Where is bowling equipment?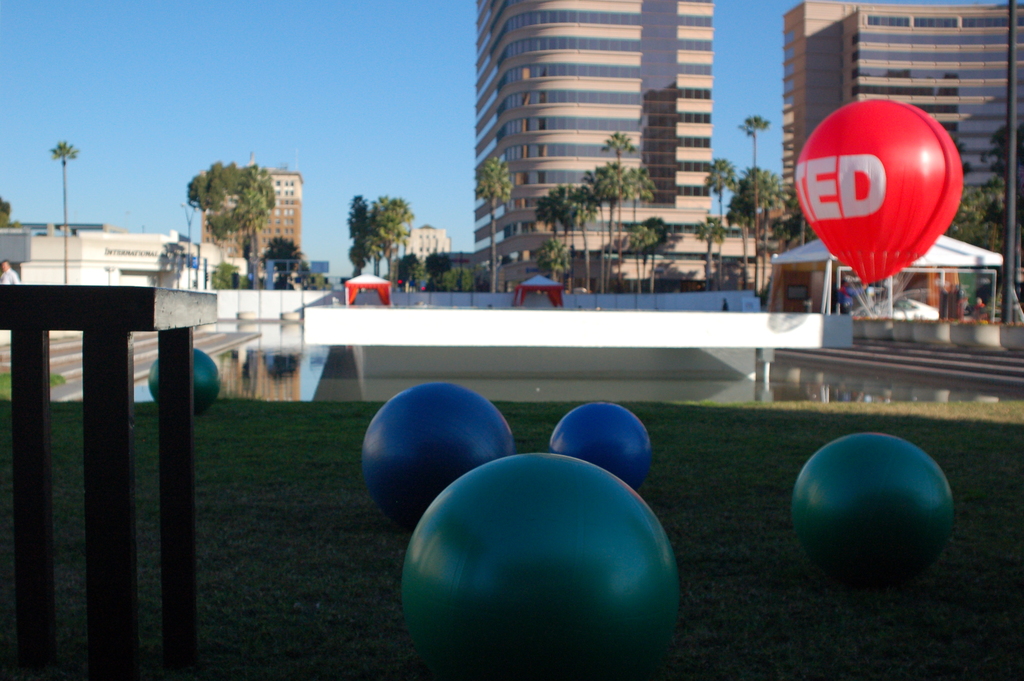
(404,455,684,680).
